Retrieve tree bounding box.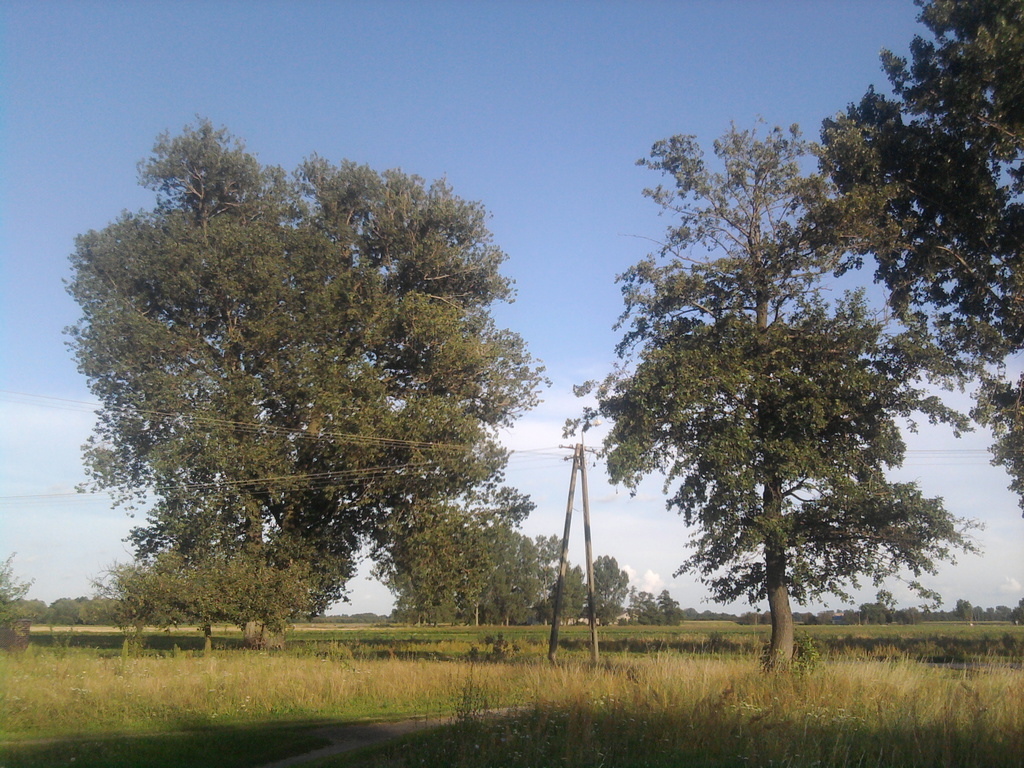
Bounding box: <bbox>802, 0, 1023, 504</bbox>.
